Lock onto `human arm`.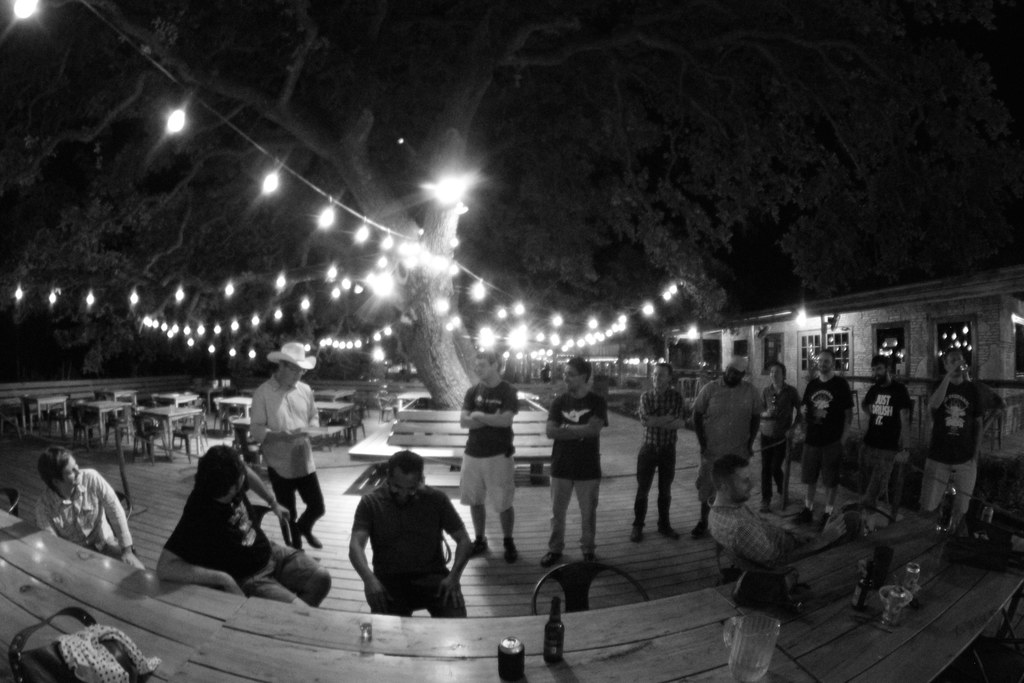
Locked: region(861, 386, 881, 423).
